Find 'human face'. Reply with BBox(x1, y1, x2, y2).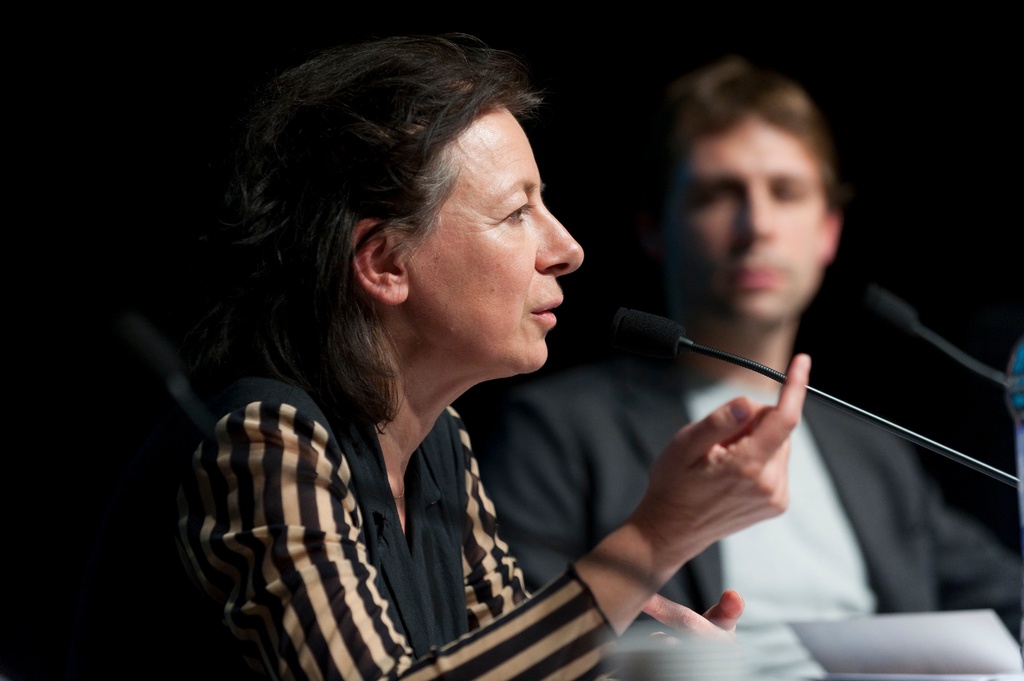
BBox(668, 113, 823, 323).
